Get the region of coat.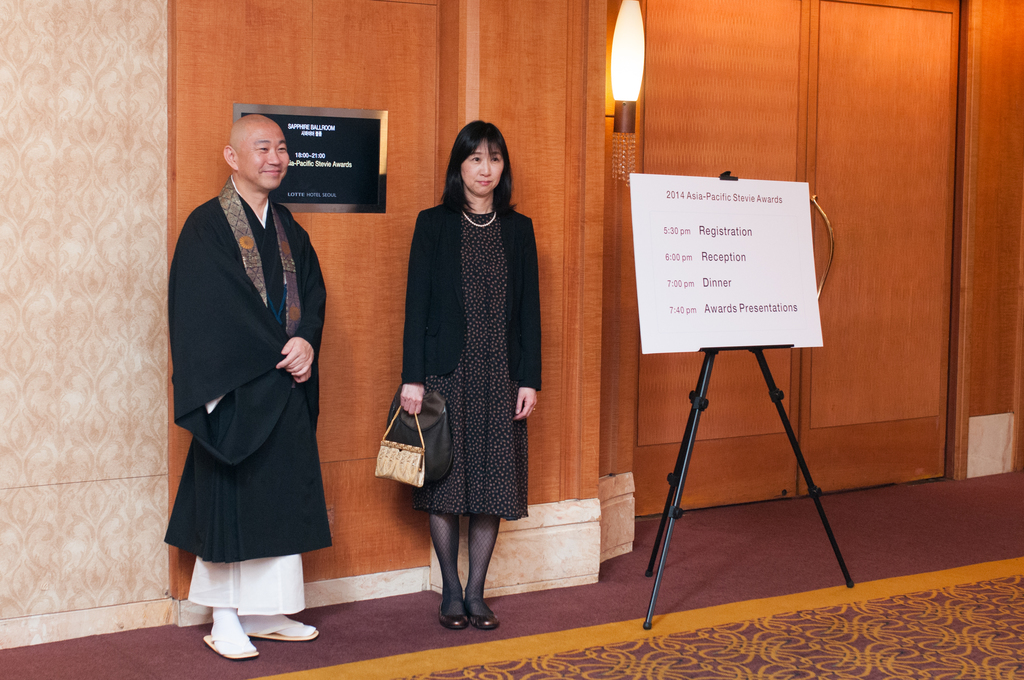
399, 145, 540, 422.
